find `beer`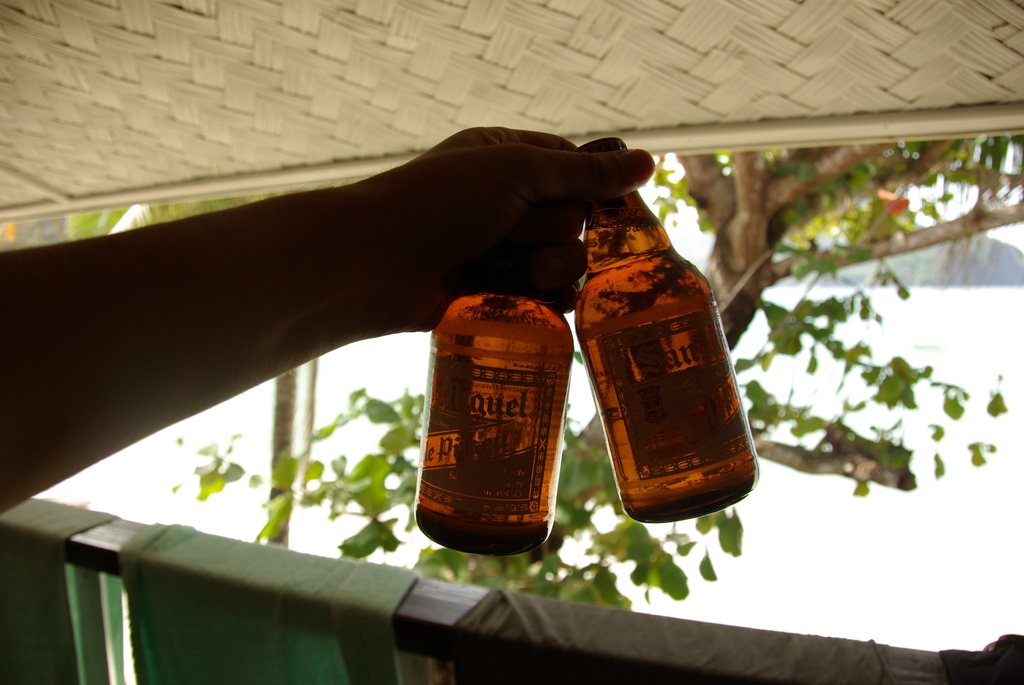
{"left": 412, "top": 282, "right": 572, "bottom": 567}
